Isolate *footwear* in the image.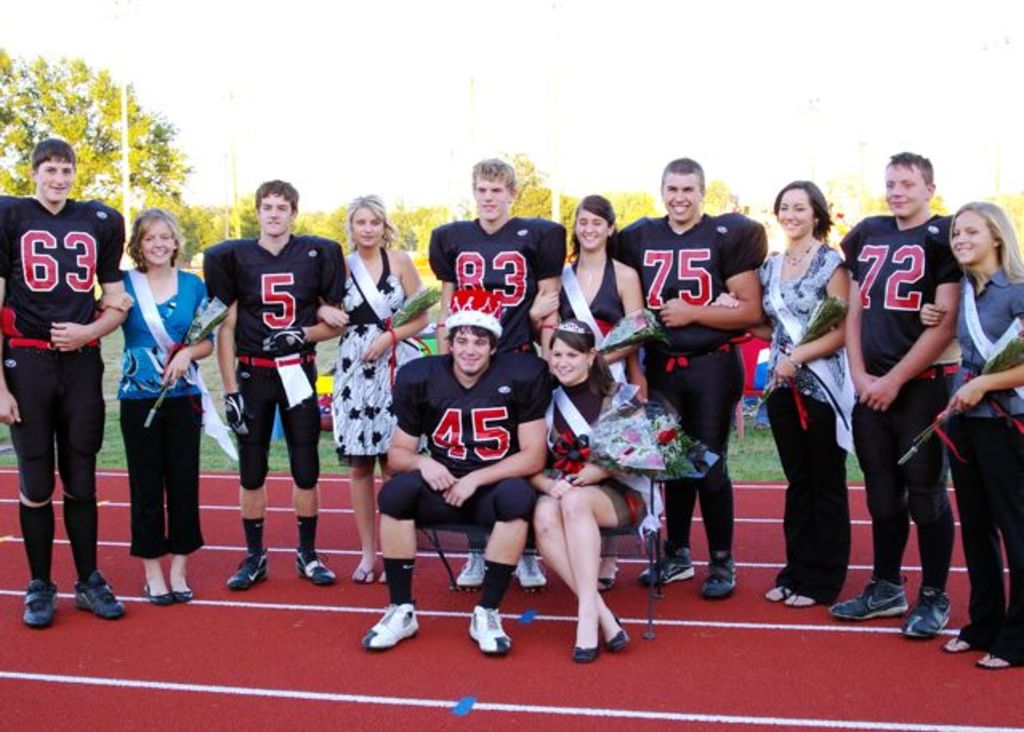
Isolated region: BBox(236, 551, 274, 589).
